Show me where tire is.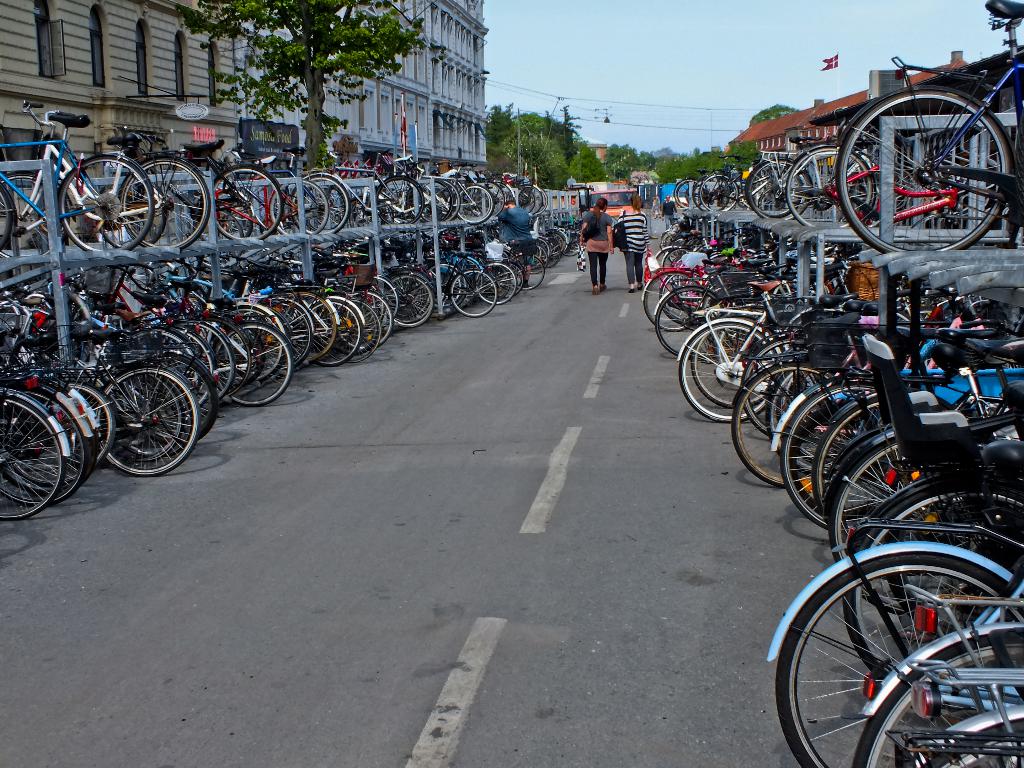
tire is at 724/365/824/488.
